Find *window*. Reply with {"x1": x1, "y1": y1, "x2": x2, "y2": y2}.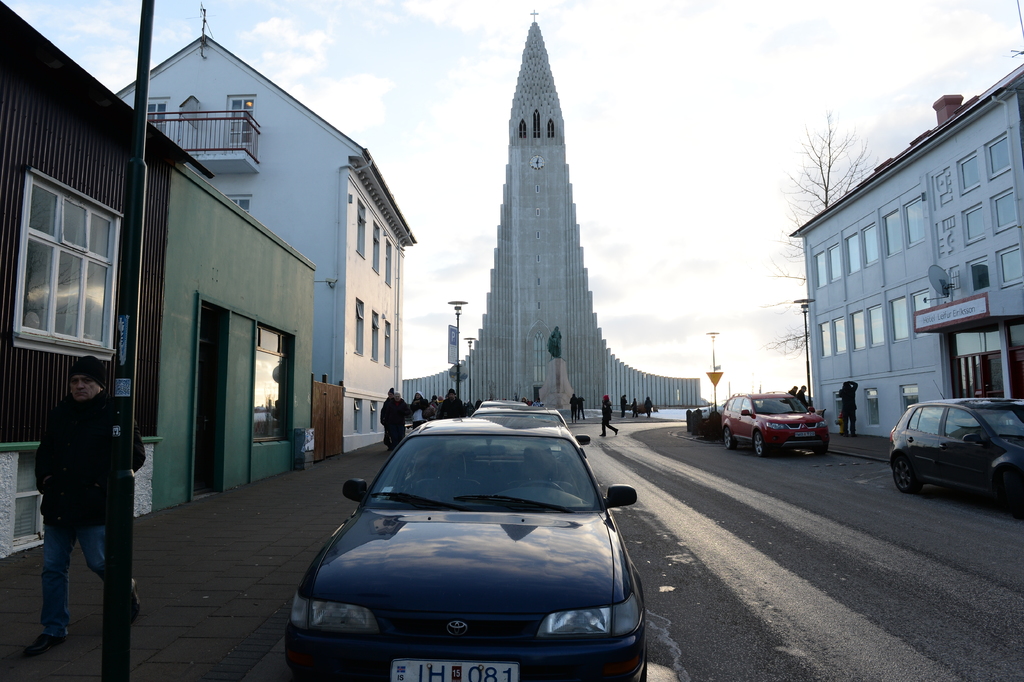
{"x1": 998, "y1": 247, "x2": 1023, "y2": 289}.
